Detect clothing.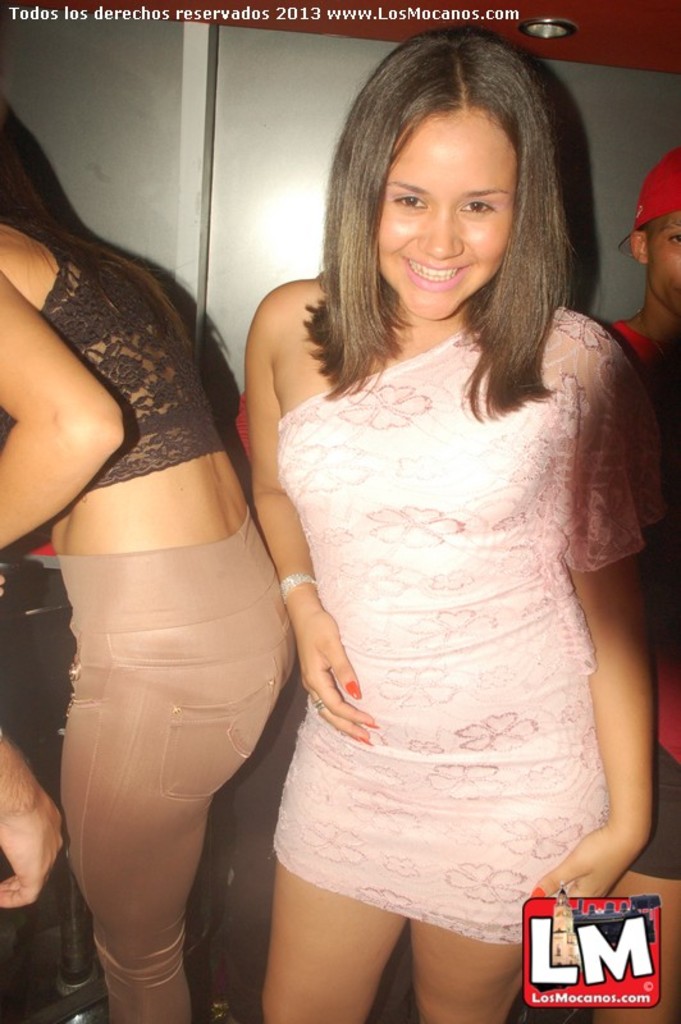
Detected at [0,214,233,494].
